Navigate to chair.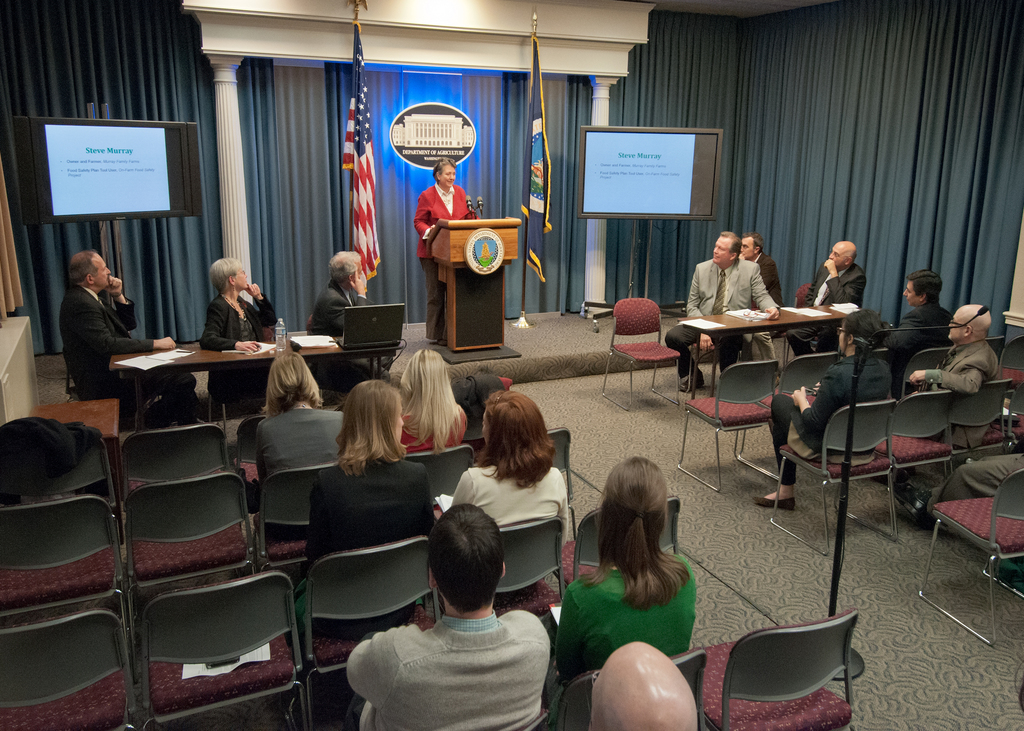
Navigation target: {"left": 308, "top": 317, "right": 353, "bottom": 407}.
